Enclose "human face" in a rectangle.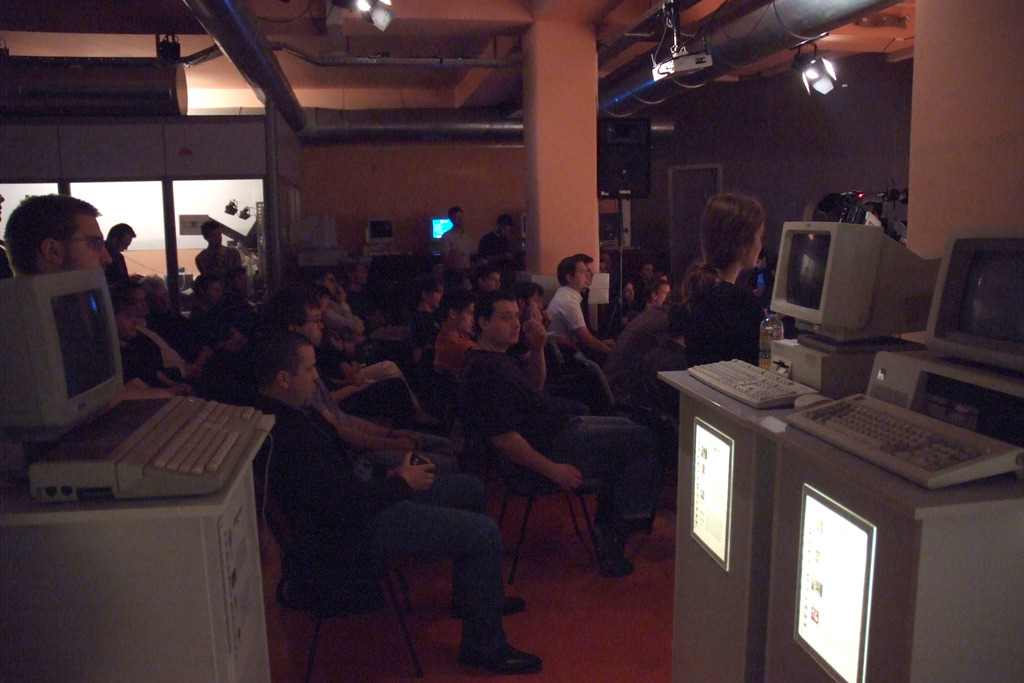
l=574, t=256, r=588, b=286.
